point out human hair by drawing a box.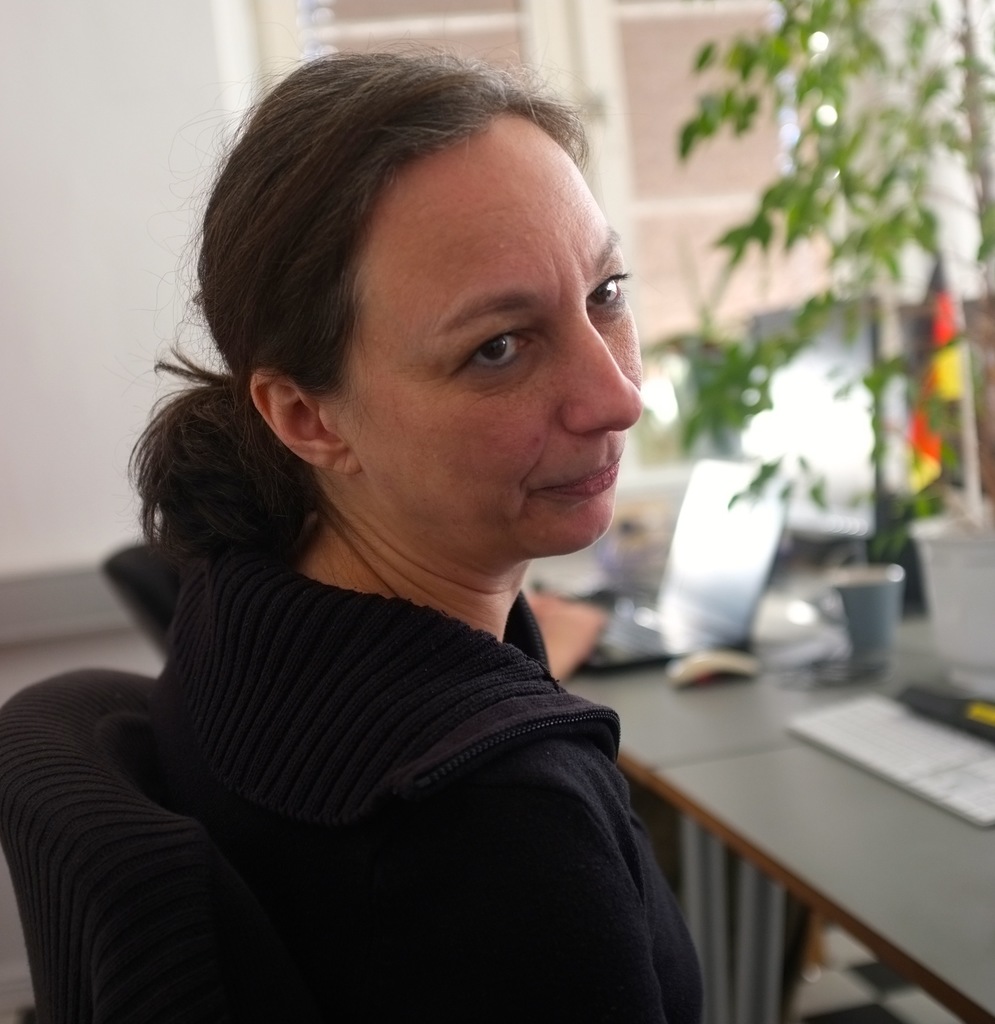
x1=152, y1=24, x2=648, y2=620.
